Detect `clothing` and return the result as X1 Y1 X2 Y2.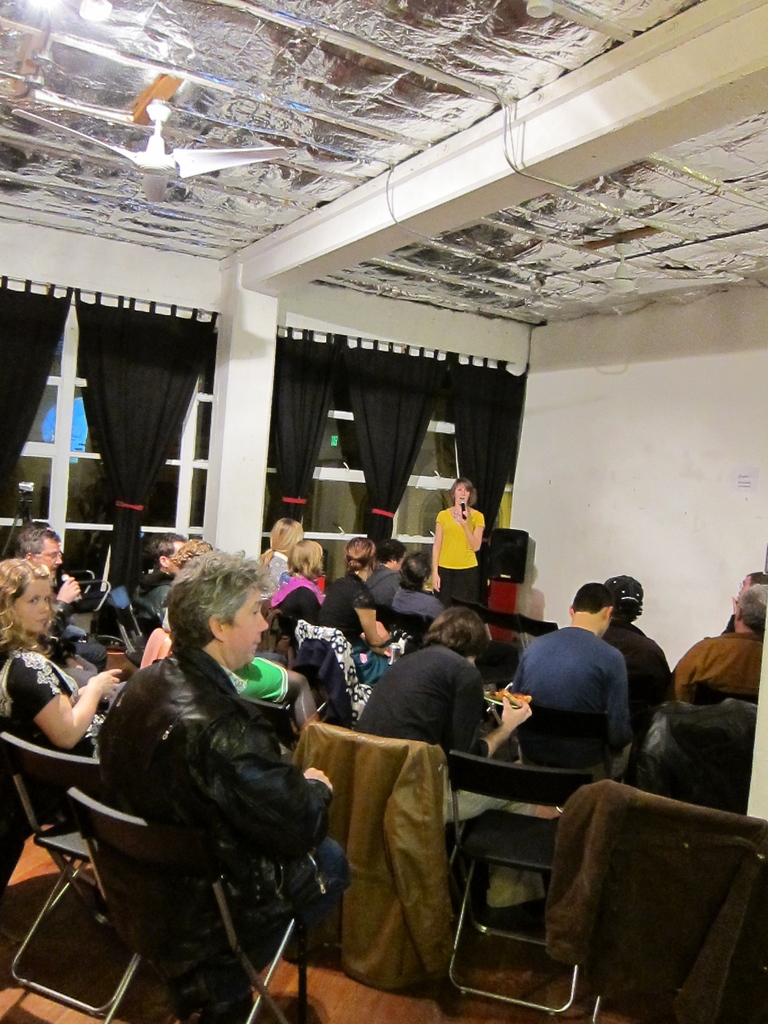
362 619 517 772.
